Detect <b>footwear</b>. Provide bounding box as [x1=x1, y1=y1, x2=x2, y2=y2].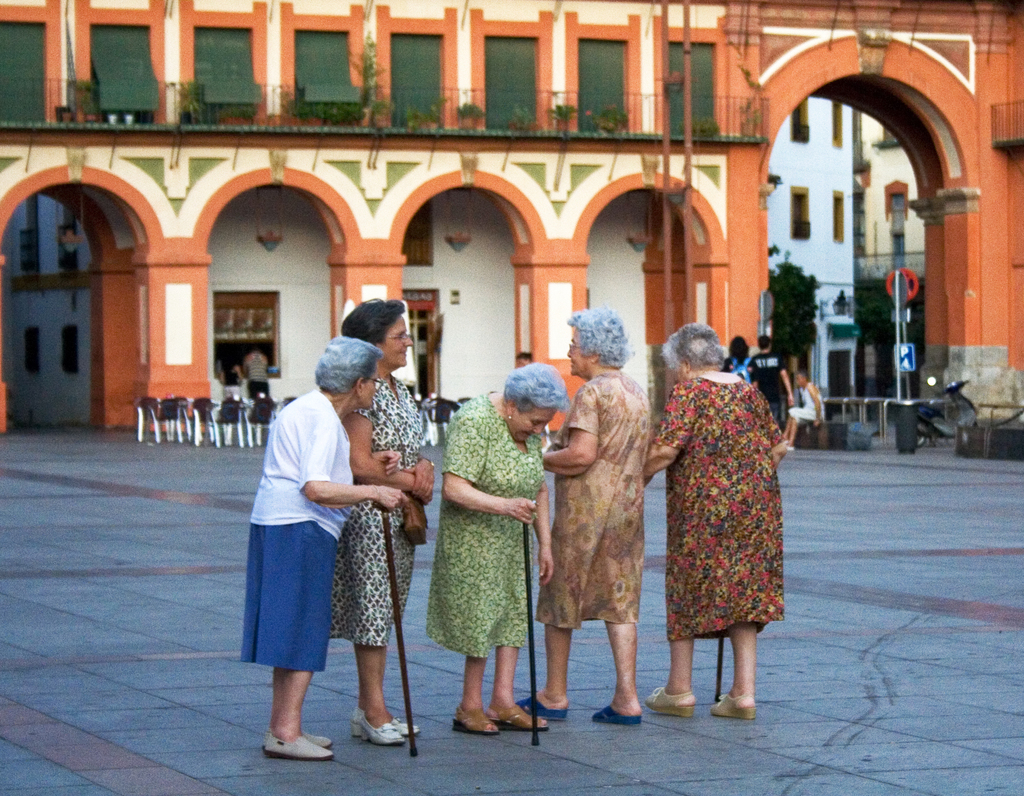
[x1=264, y1=729, x2=333, y2=749].
